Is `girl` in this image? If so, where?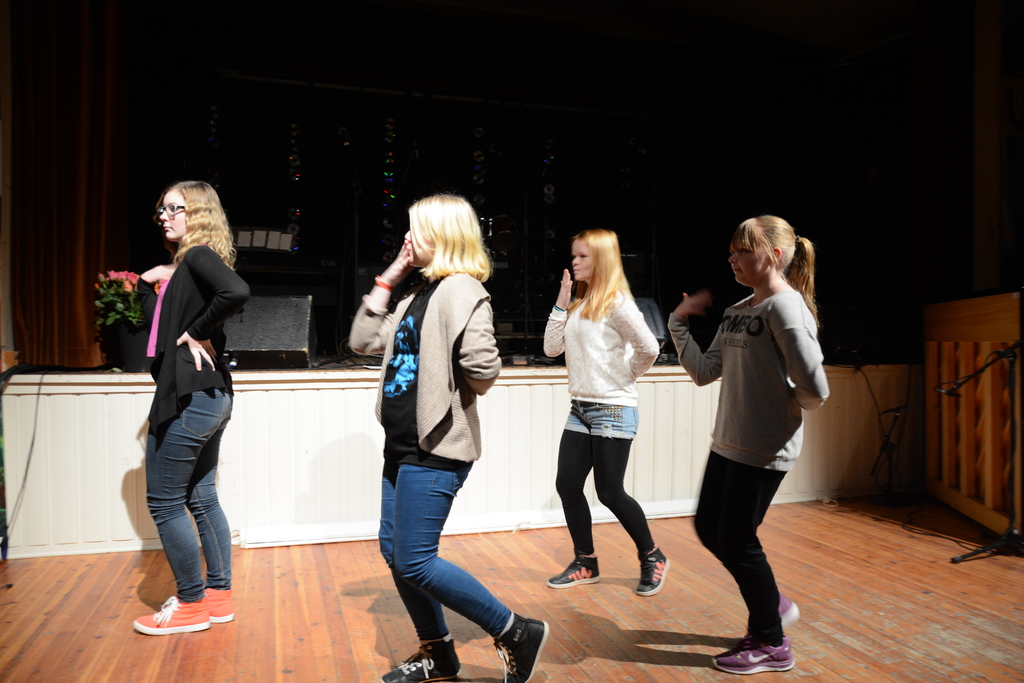
Yes, at rect(671, 213, 832, 678).
